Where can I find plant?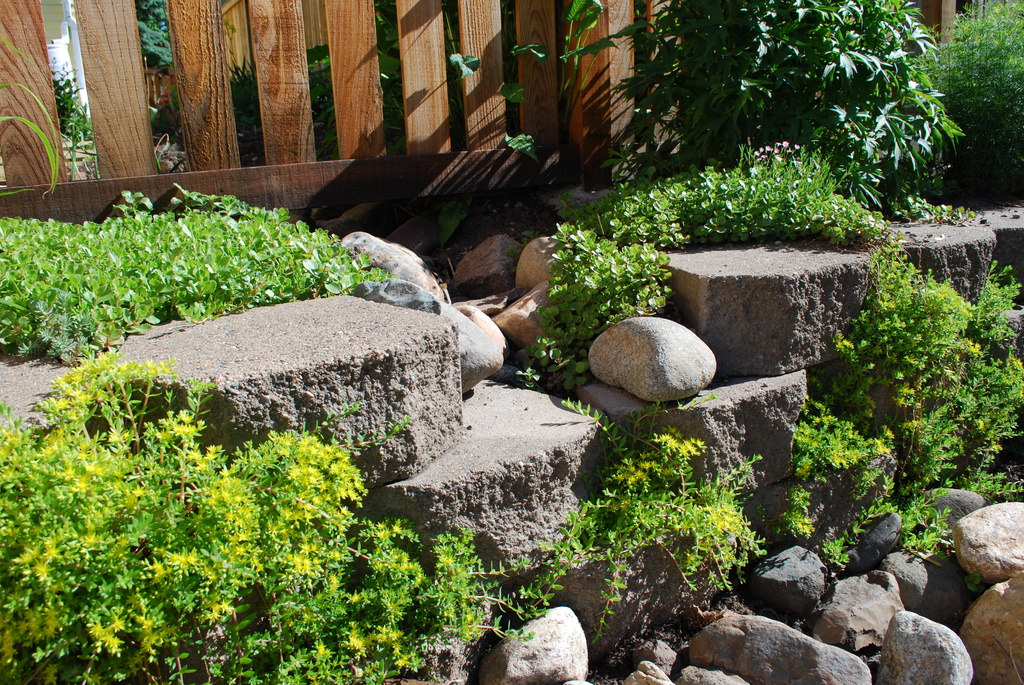
You can find it at detection(446, 51, 480, 79).
